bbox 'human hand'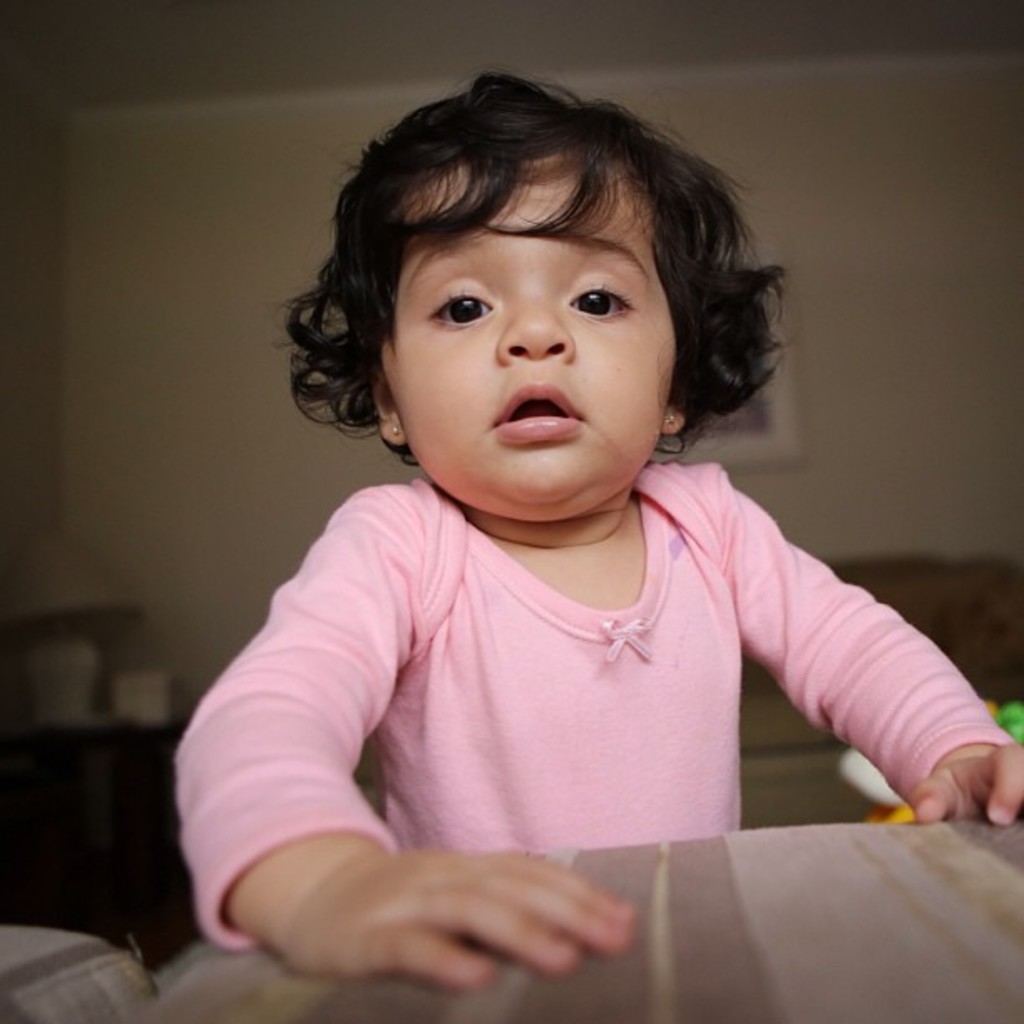
<region>909, 743, 1022, 832</region>
